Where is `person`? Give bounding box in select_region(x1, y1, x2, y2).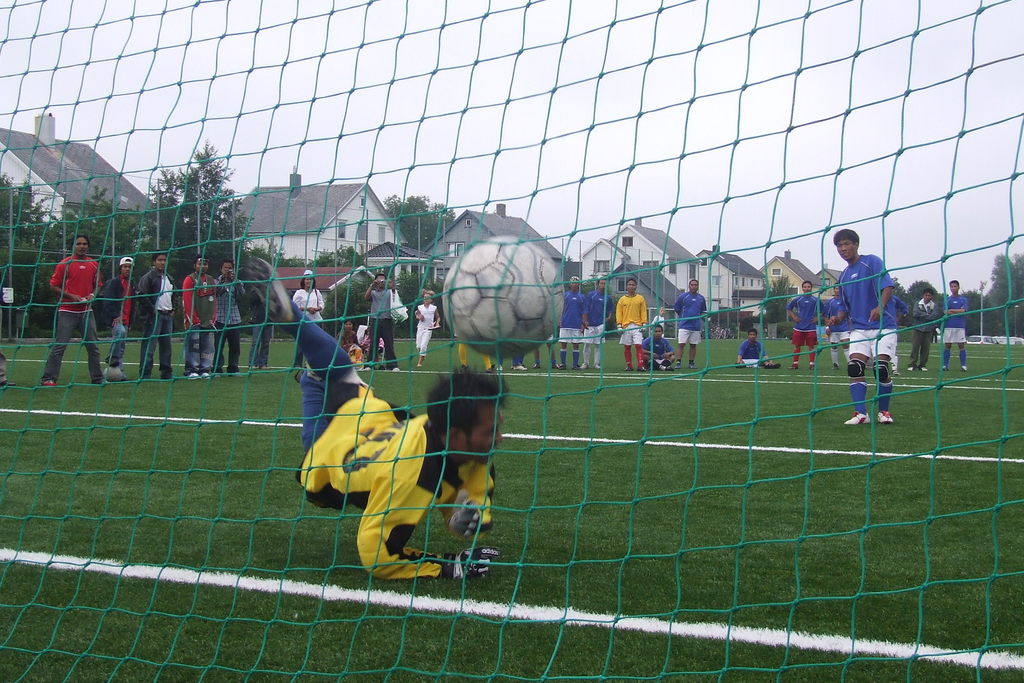
select_region(294, 270, 324, 375).
